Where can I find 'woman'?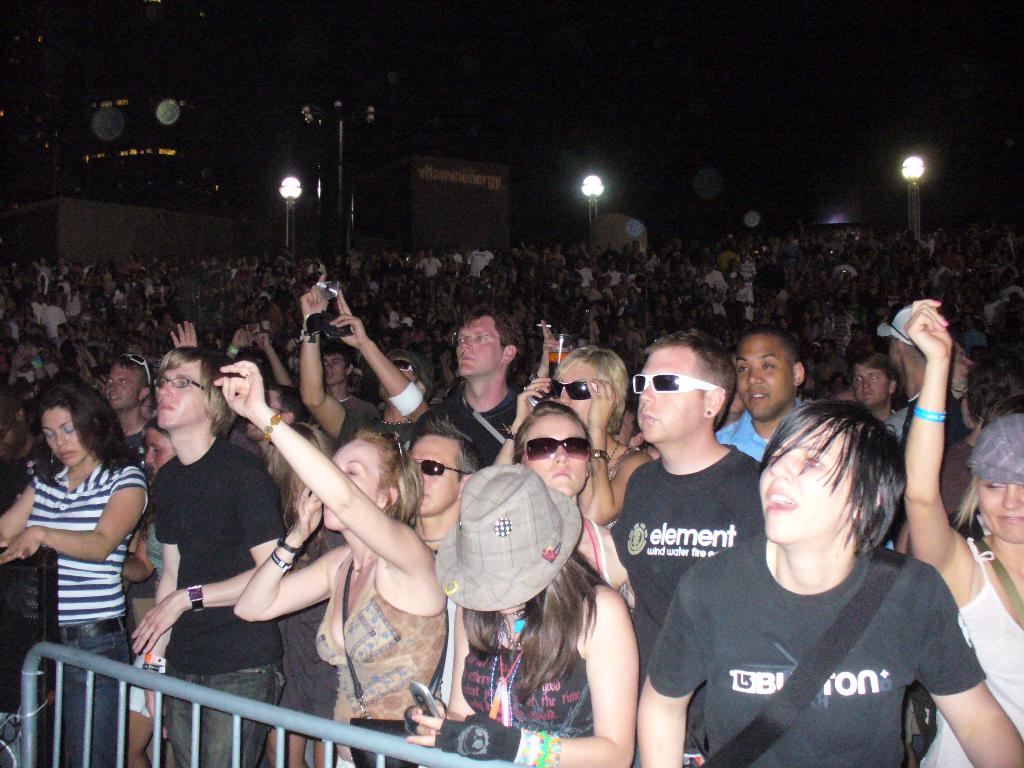
You can find it at 213,358,447,767.
